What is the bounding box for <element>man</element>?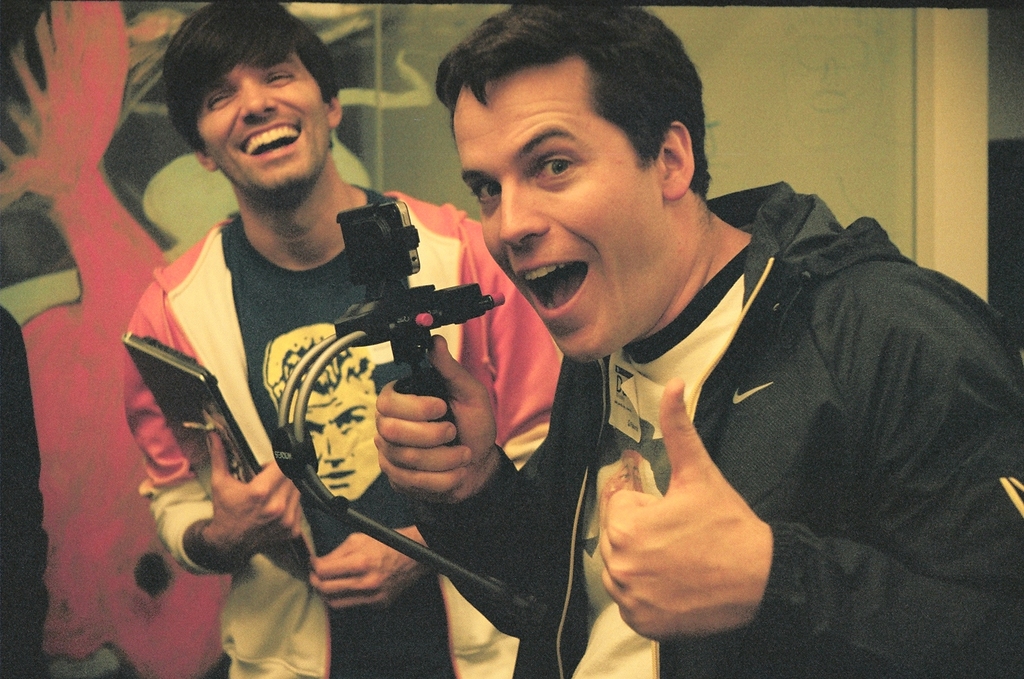
(119,0,564,678).
